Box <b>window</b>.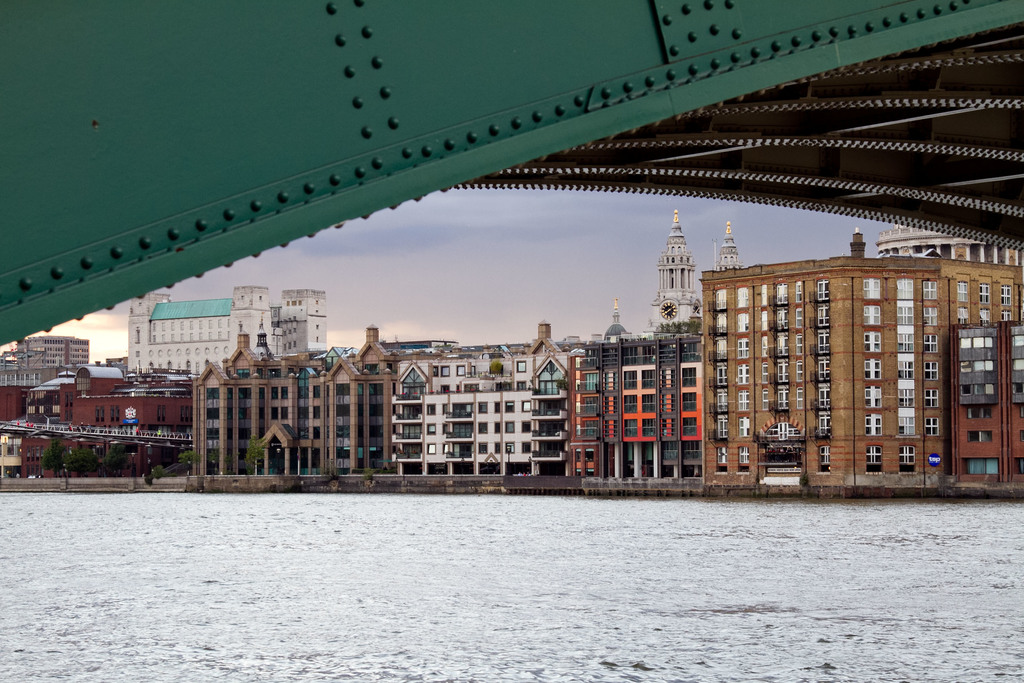
box=[922, 336, 939, 356].
